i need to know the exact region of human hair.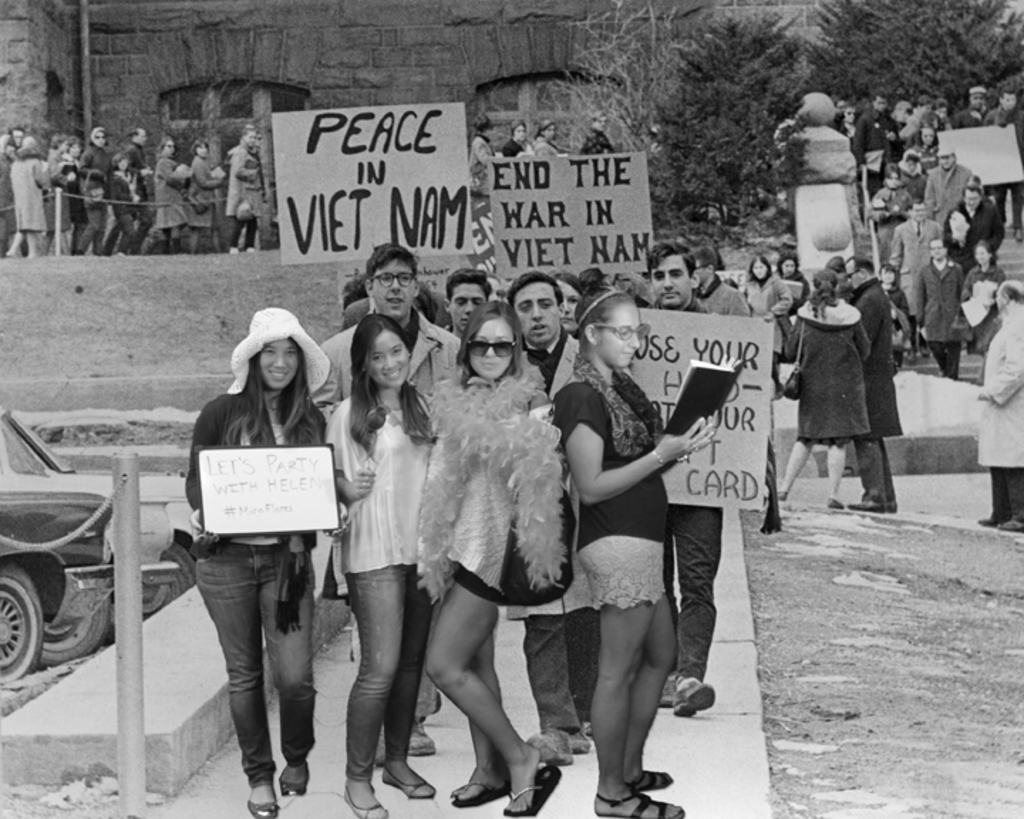
Region: detection(1001, 87, 1015, 102).
